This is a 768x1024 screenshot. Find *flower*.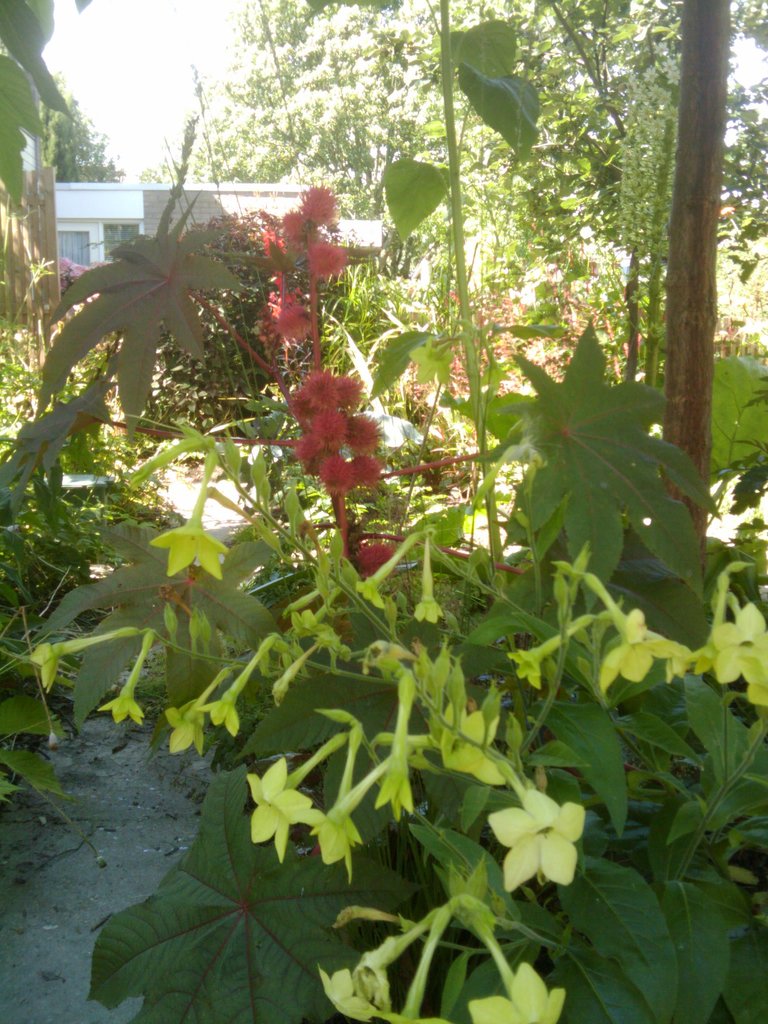
Bounding box: region(147, 522, 228, 579).
